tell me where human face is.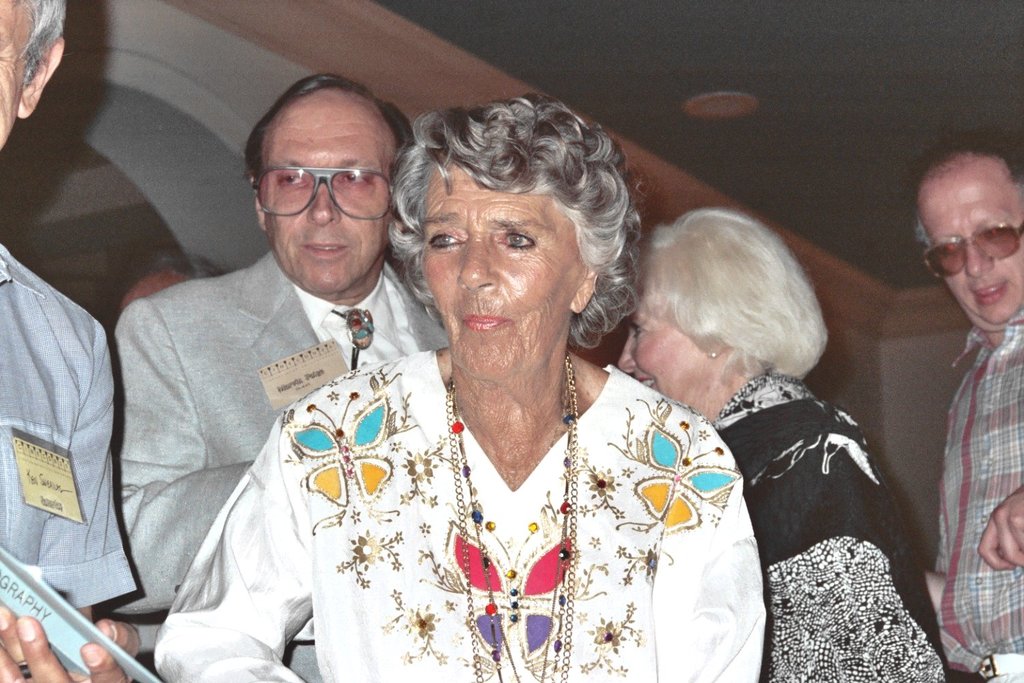
human face is at BBox(420, 161, 583, 387).
